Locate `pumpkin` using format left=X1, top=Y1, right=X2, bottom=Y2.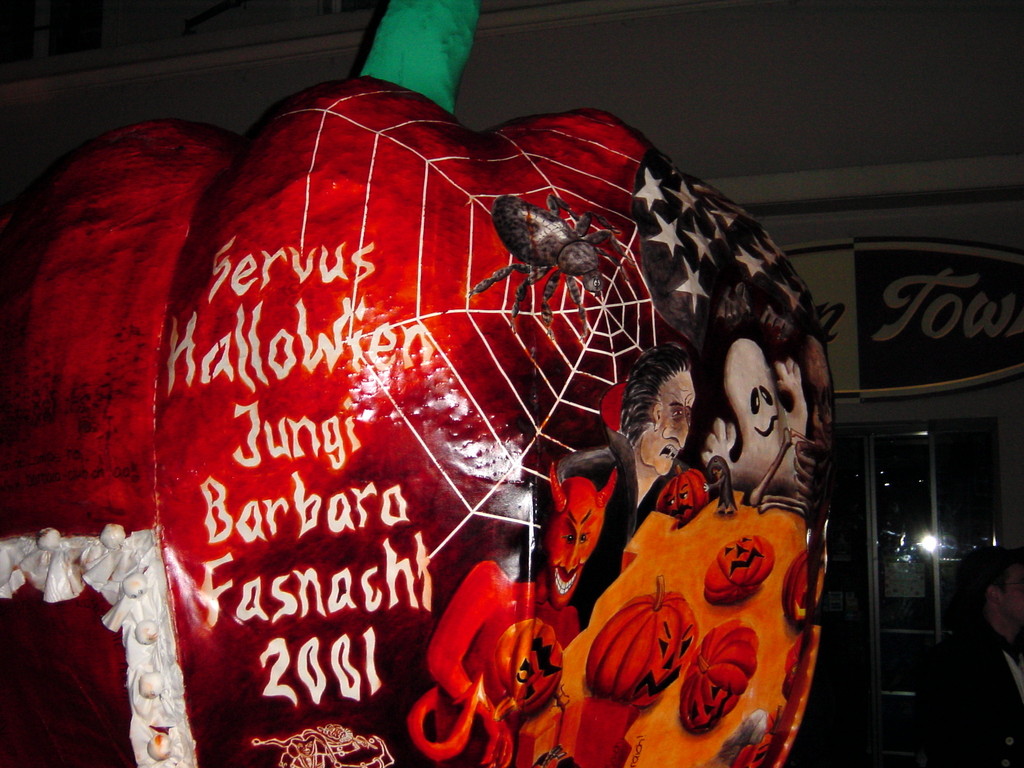
left=698, top=534, right=779, bottom=607.
